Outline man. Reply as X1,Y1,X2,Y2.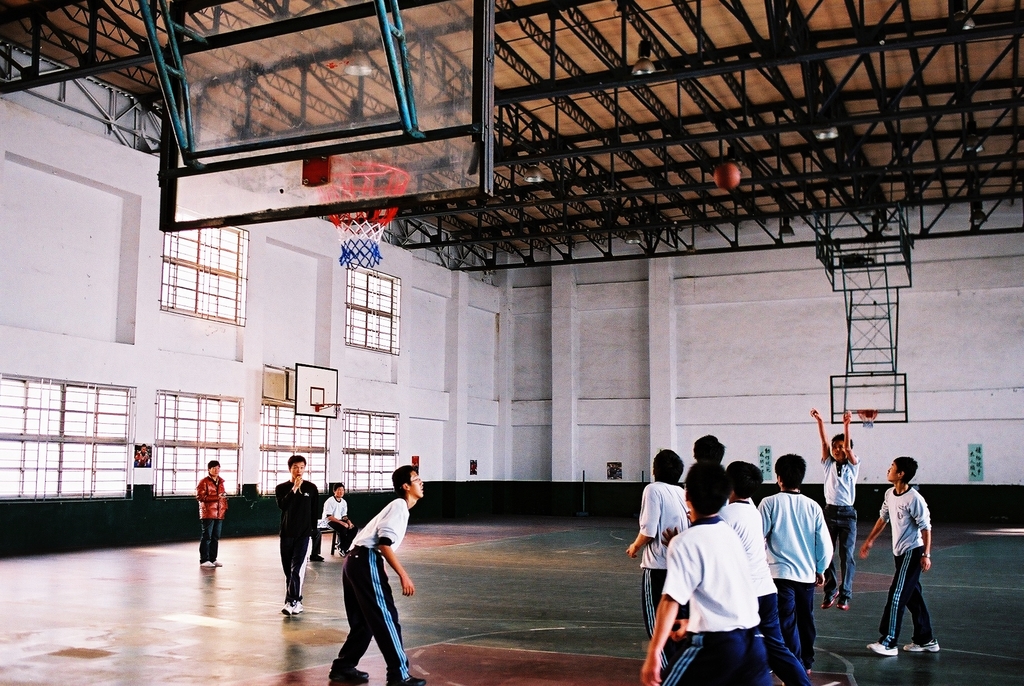
134,443,151,469.
